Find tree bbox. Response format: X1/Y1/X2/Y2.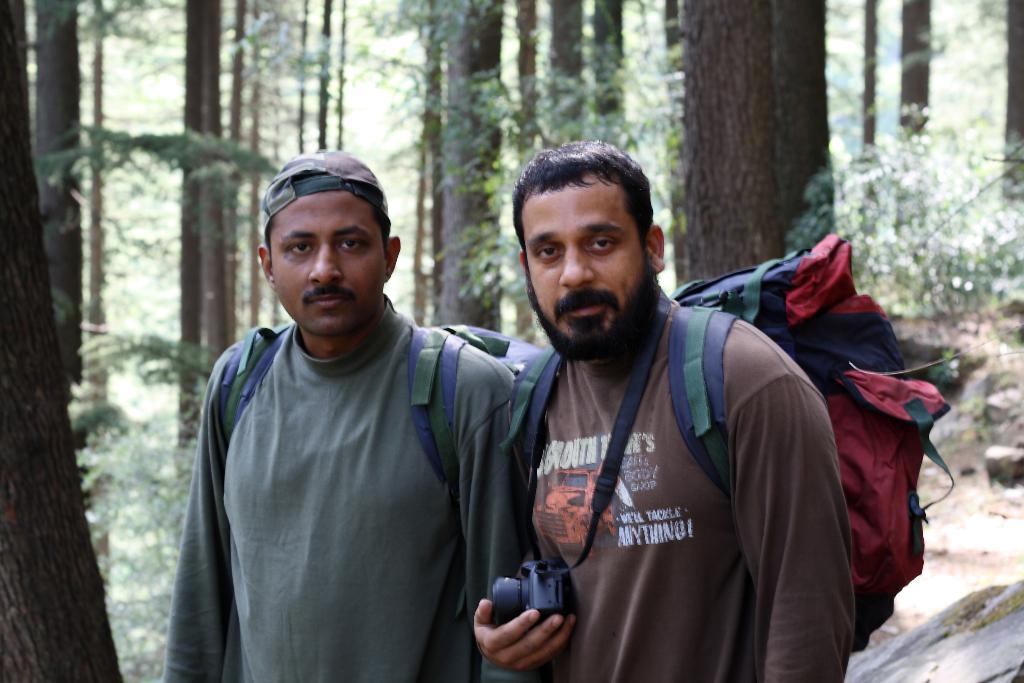
770/0/838/256.
